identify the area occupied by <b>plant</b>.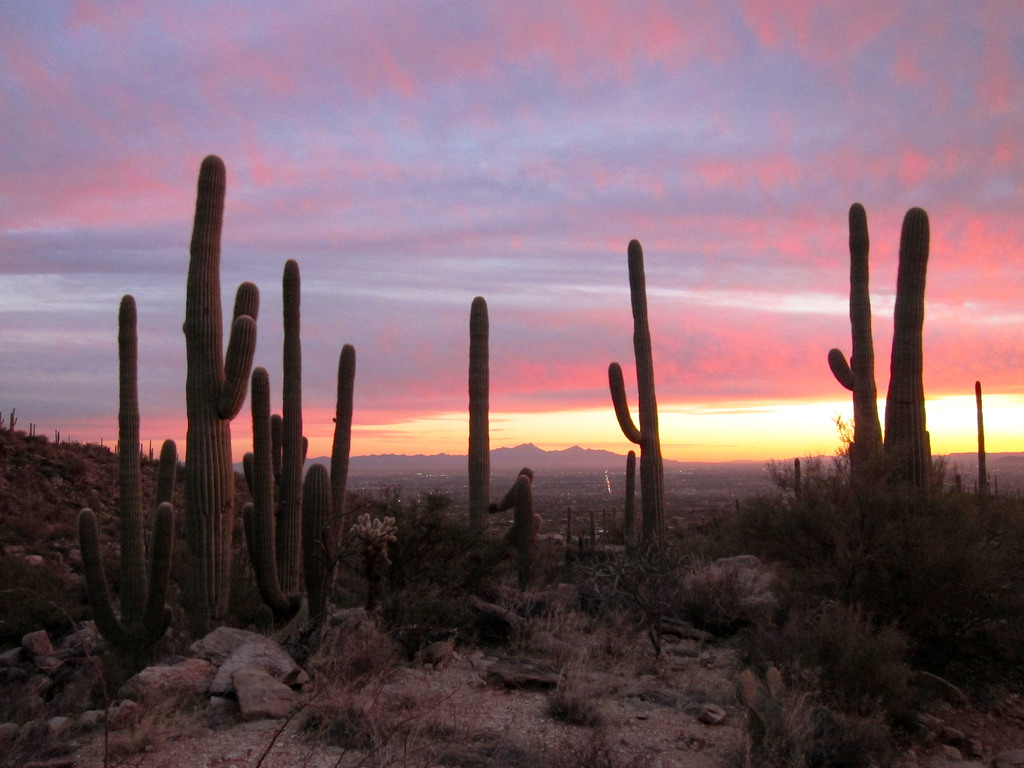
Area: [x1=546, y1=661, x2=614, y2=722].
